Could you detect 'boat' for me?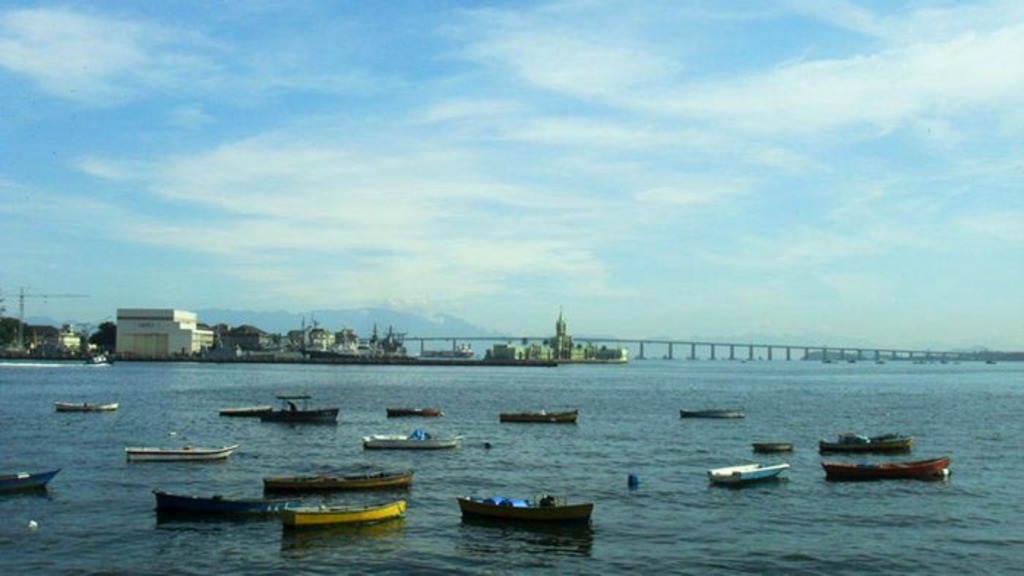
Detection result: (x1=819, y1=430, x2=913, y2=453).
